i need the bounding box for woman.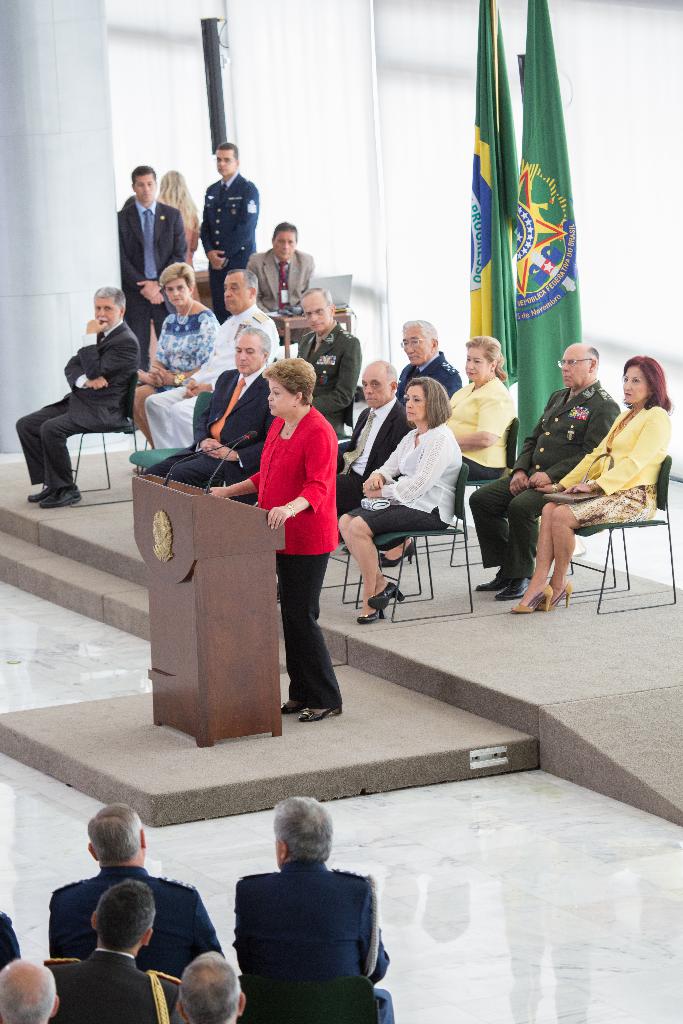
Here it is: <box>336,376,466,627</box>.
